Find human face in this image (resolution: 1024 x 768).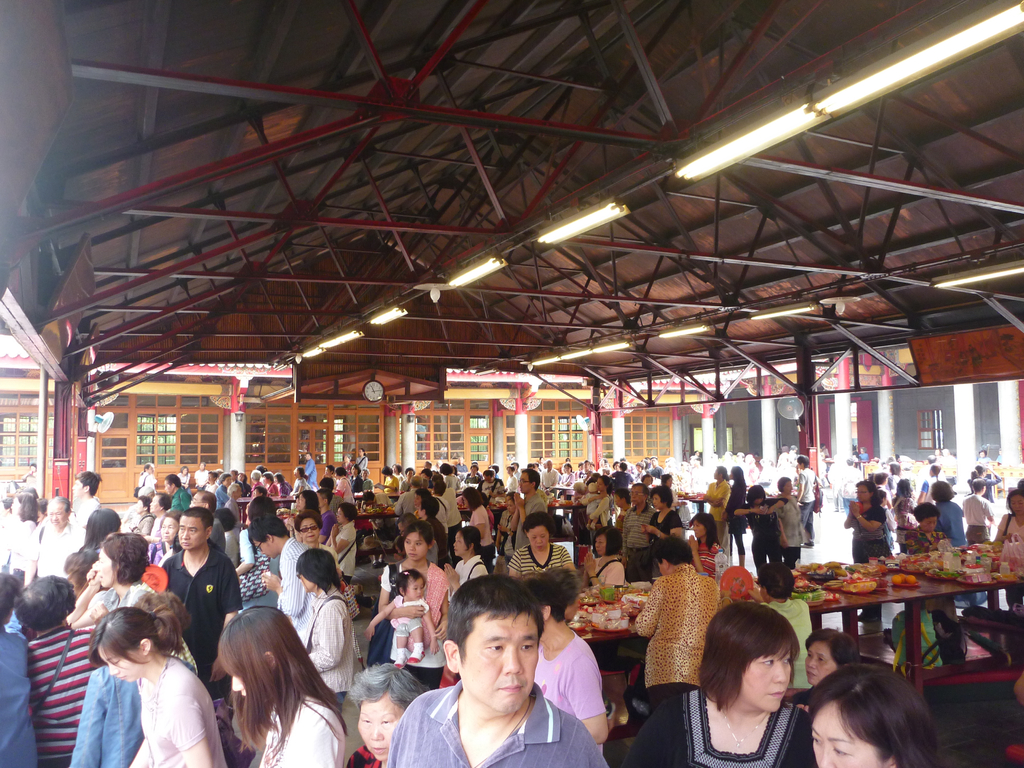
BBox(857, 486, 868, 502).
